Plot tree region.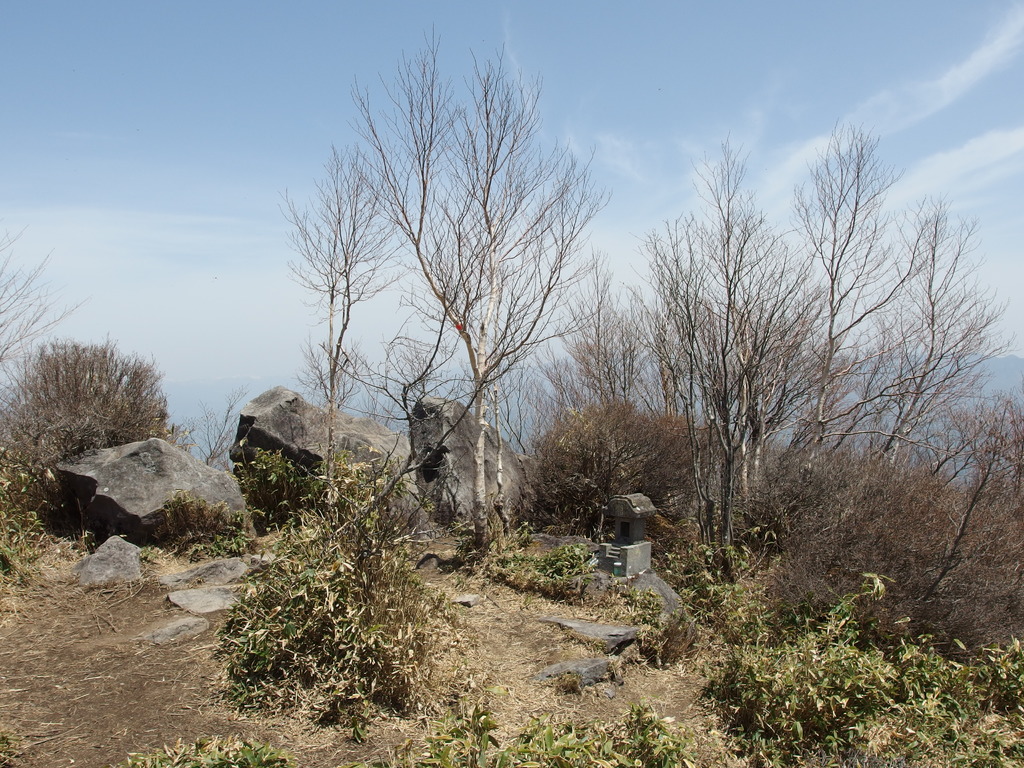
Plotted at l=760, t=108, r=920, b=570.
